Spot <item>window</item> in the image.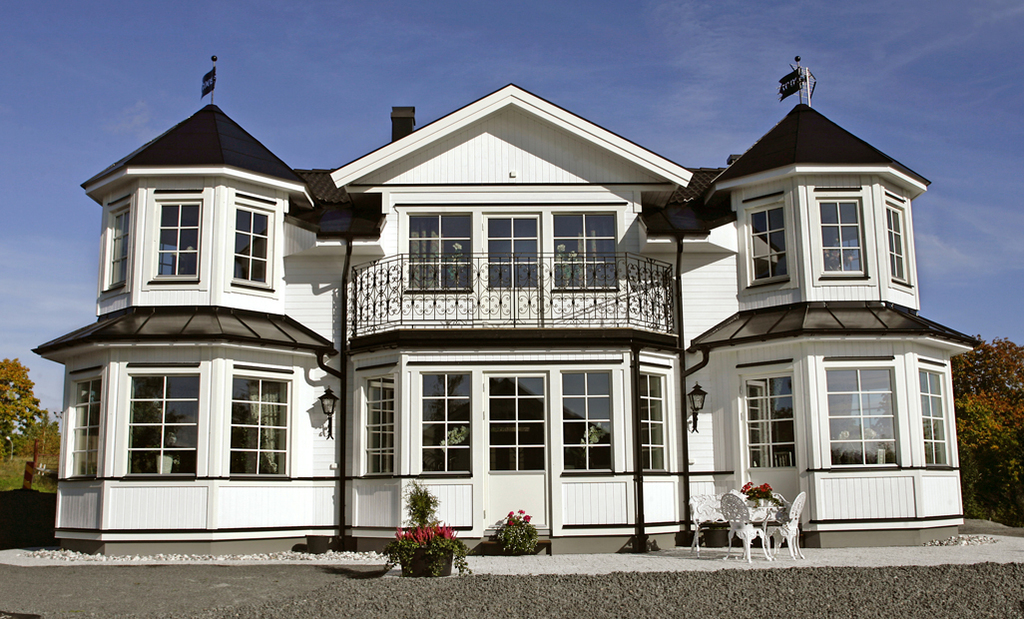
<item>window</item> found at 487:211:541:291.
